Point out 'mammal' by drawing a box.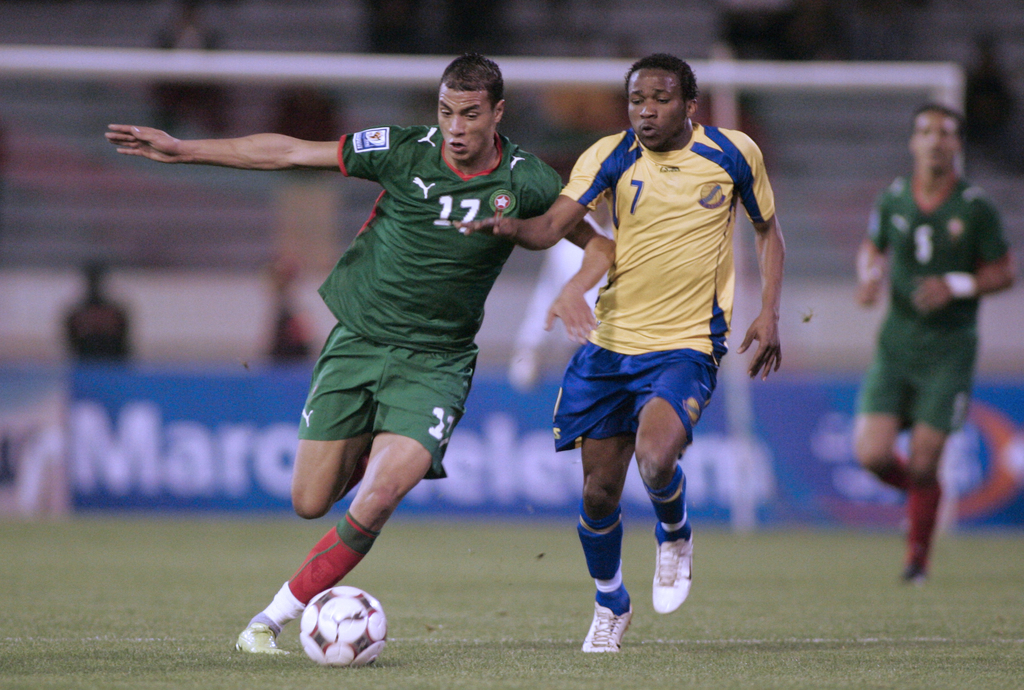
59, 259, 131, 361.
